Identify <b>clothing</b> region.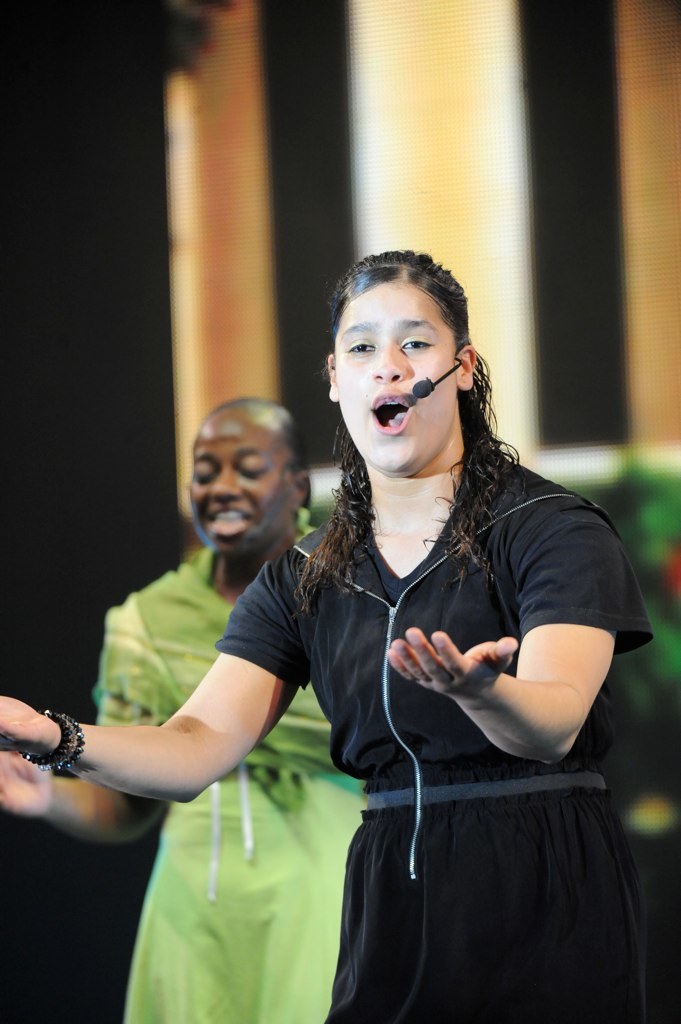
Region: (x1=215, y1=454, x2=655, y2=1023).
